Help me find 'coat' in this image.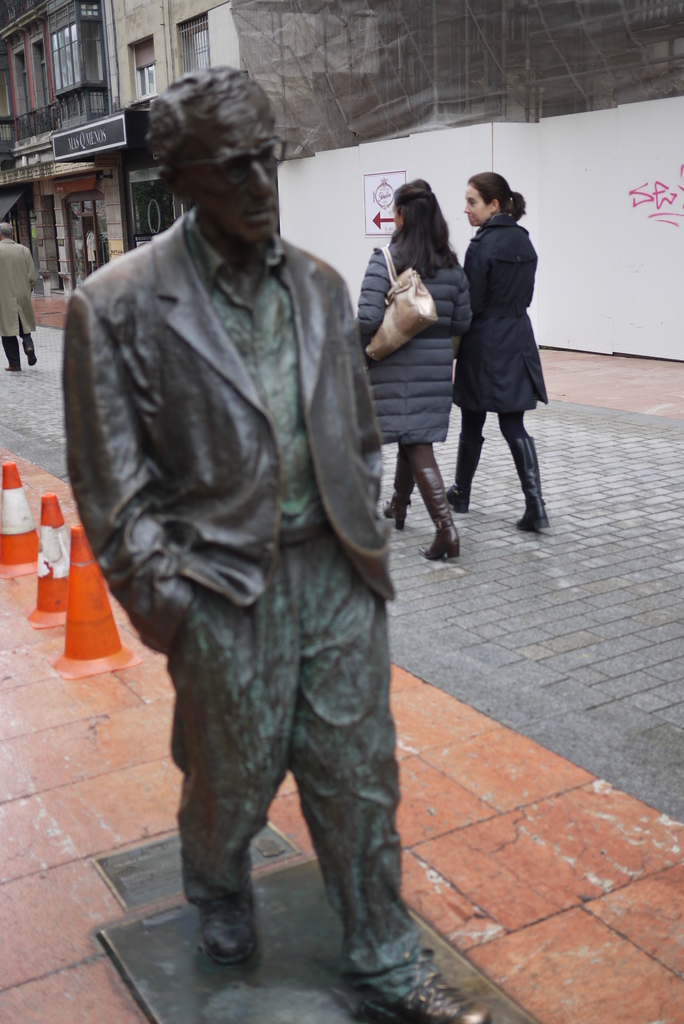
Found it: rect(448, 211, 553, 407).
